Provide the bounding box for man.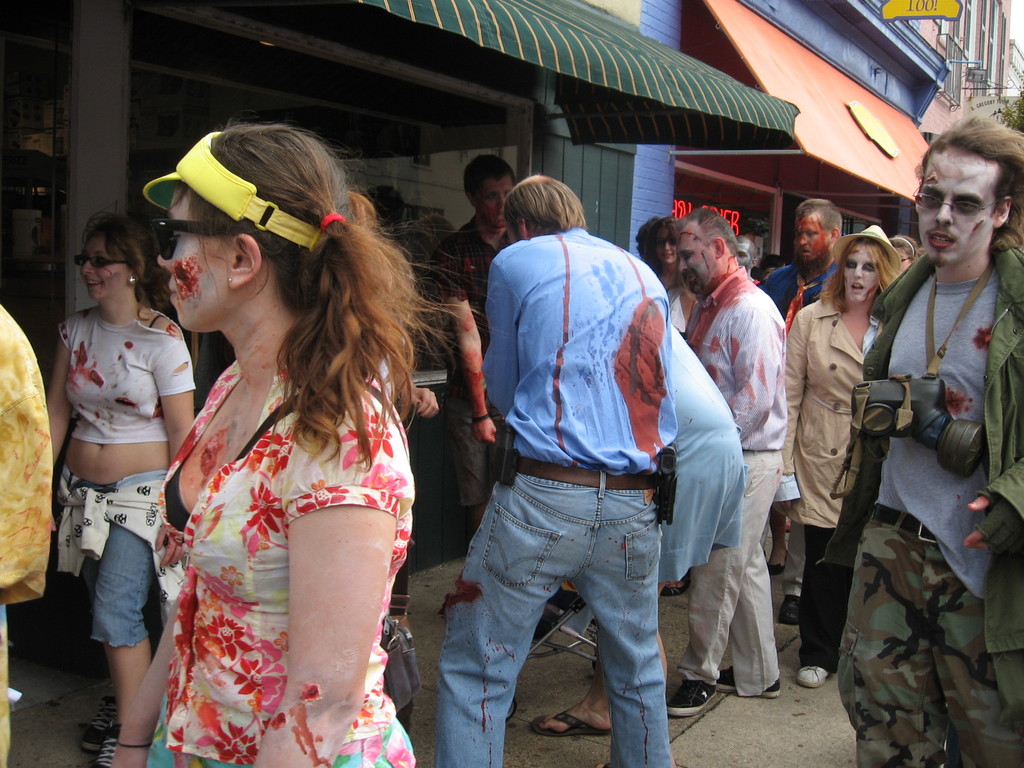
locate(834, 115, 1023, 767).
